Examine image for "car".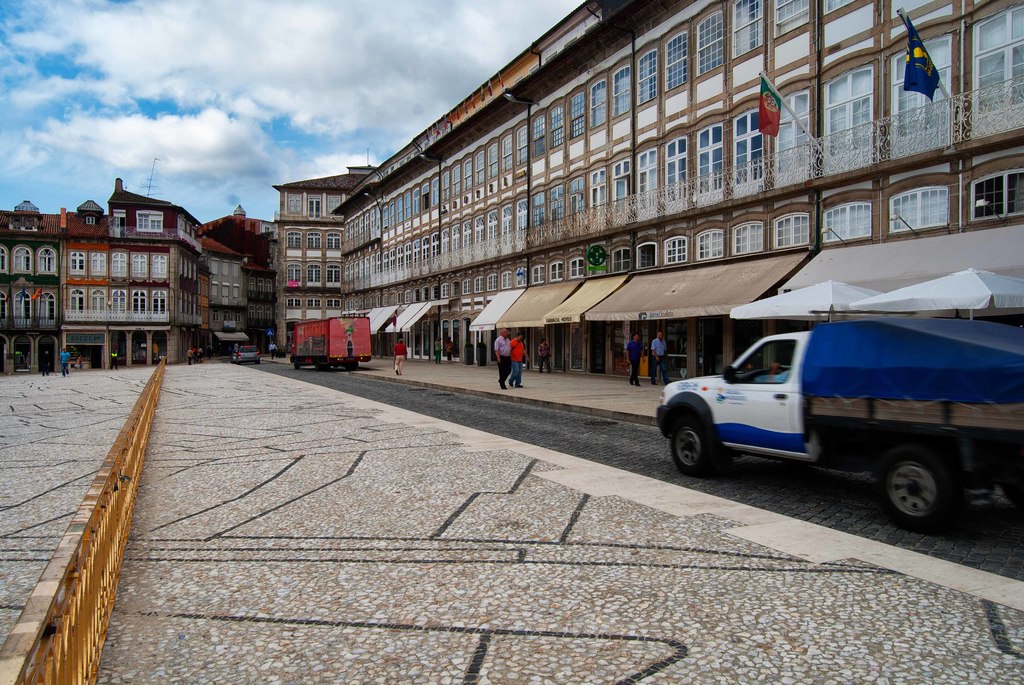
Examination result: {"x1": 651, "y1": 315, "x2": 1023, "y2": 533}.
